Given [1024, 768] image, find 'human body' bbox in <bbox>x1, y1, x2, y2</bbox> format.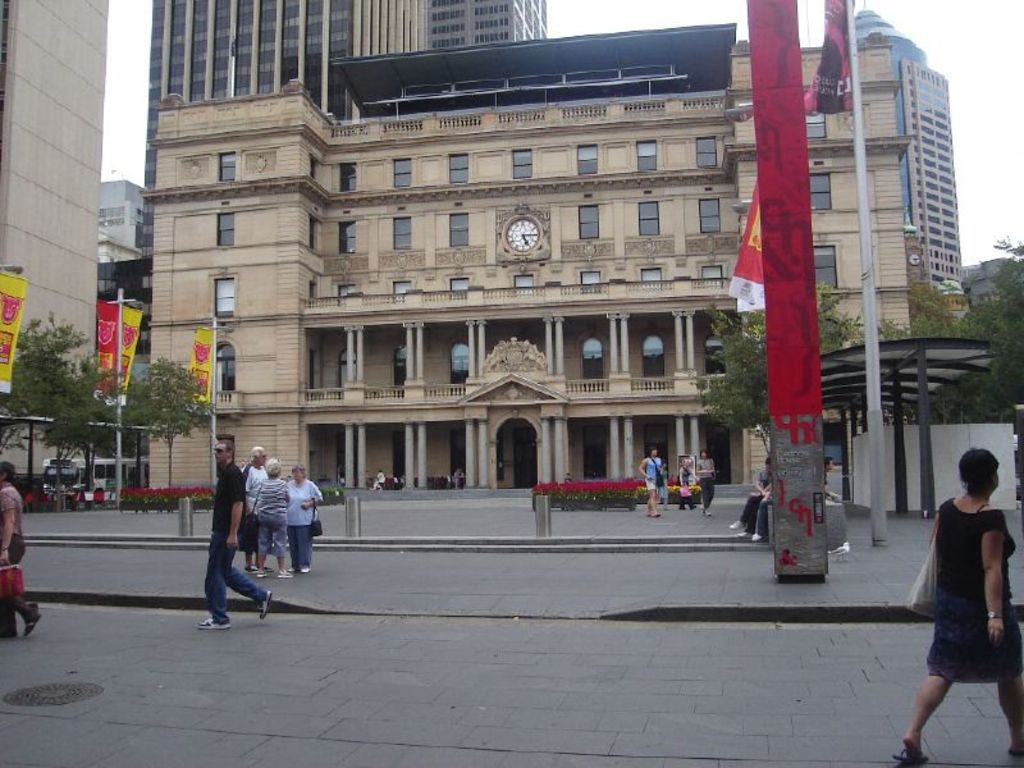
<bbox>726, 454, 773, 536</bbox>.
